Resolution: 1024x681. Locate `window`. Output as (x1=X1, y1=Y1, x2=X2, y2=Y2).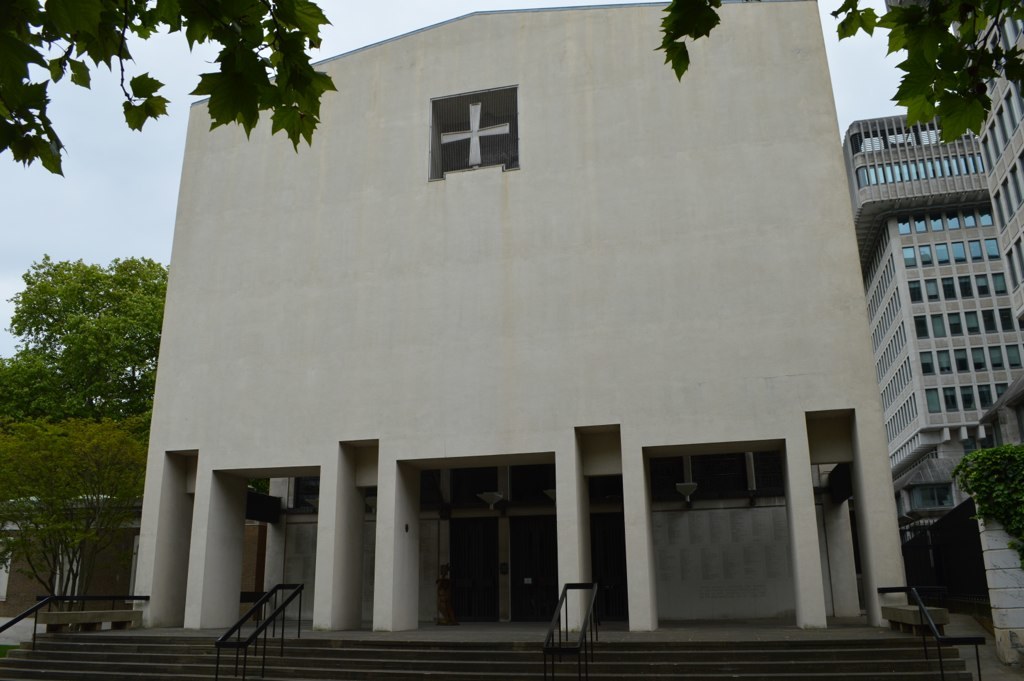
(x1=918, y1=279, x2=944, y2=307).
